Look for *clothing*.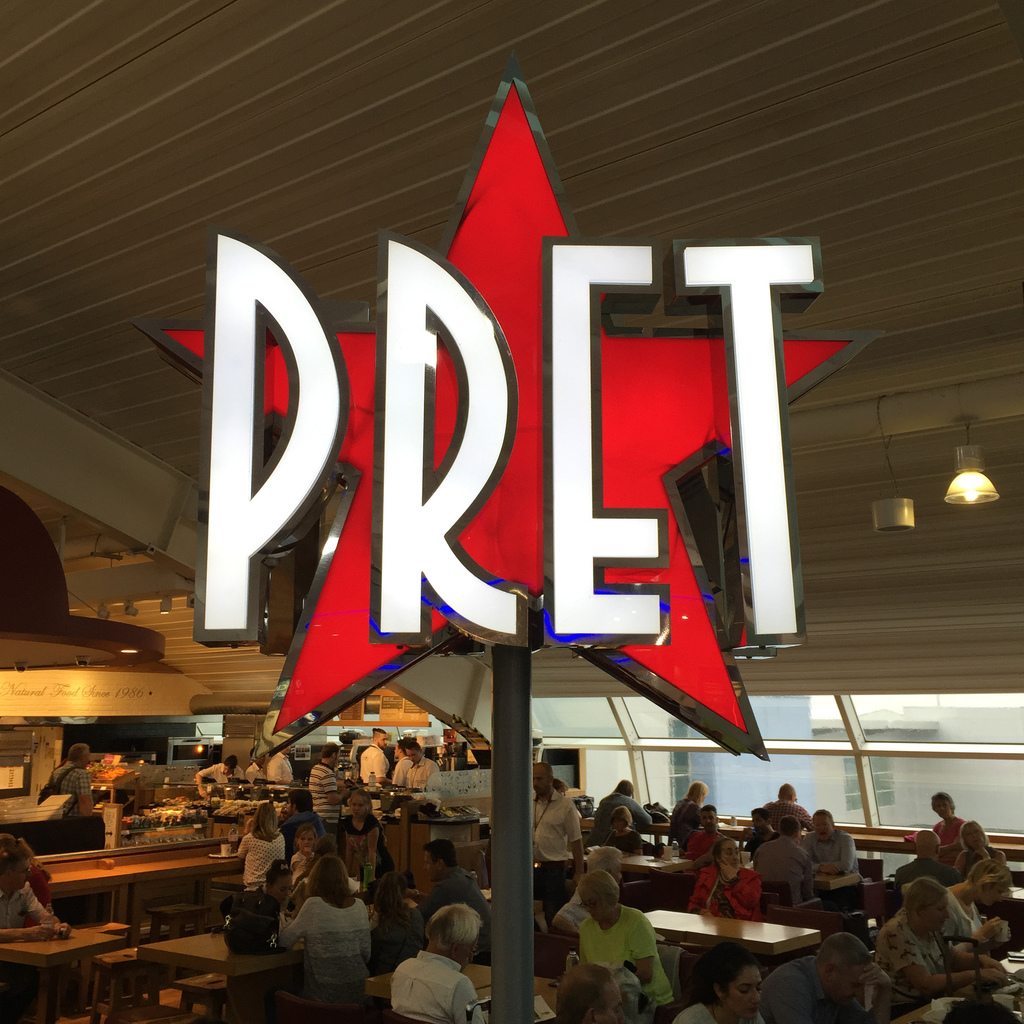
Found: [596, 788, 652, 838].
